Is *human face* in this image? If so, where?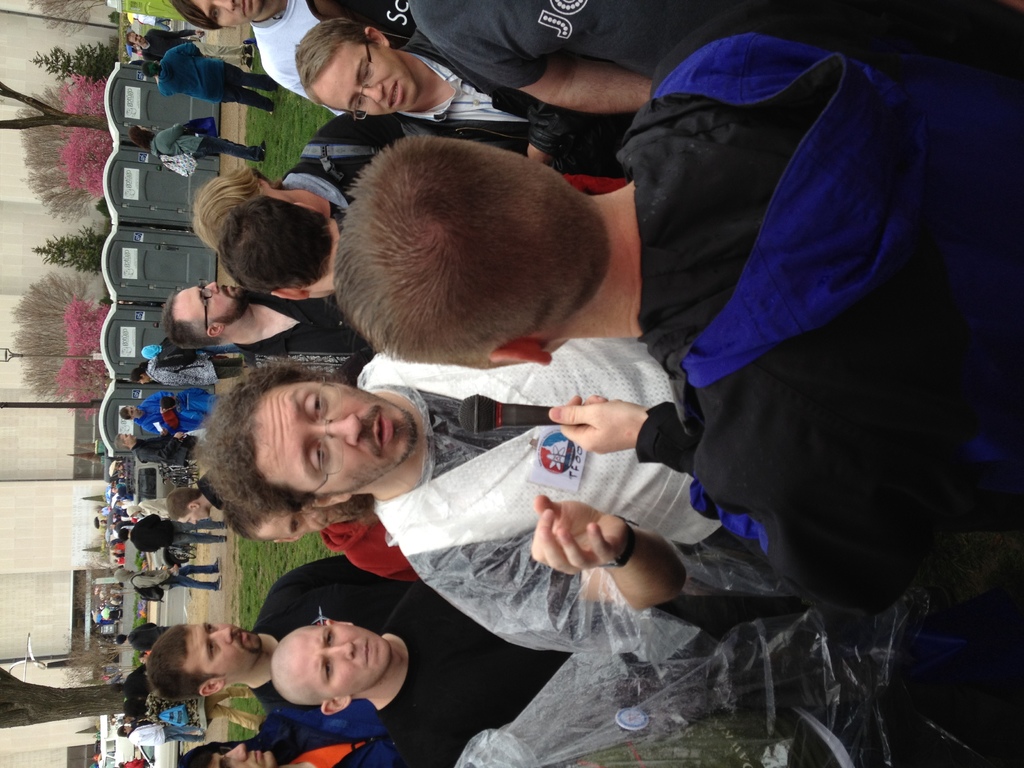
Yes, at Rect(170, 283, 246, 321).
